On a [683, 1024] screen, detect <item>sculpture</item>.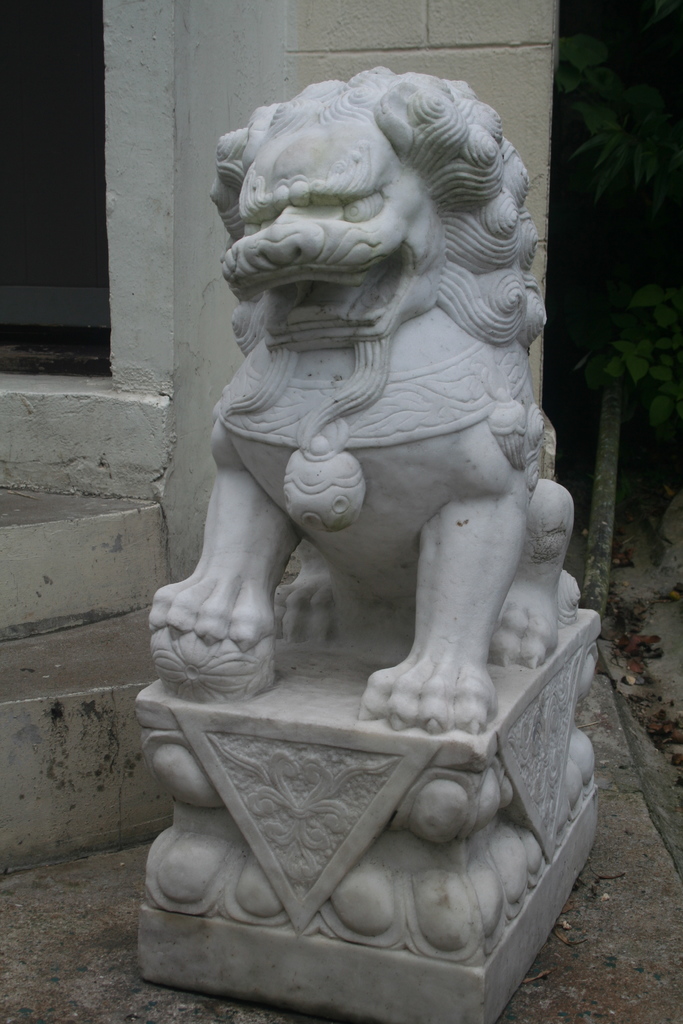
box=[129, 30, 613, 954].
